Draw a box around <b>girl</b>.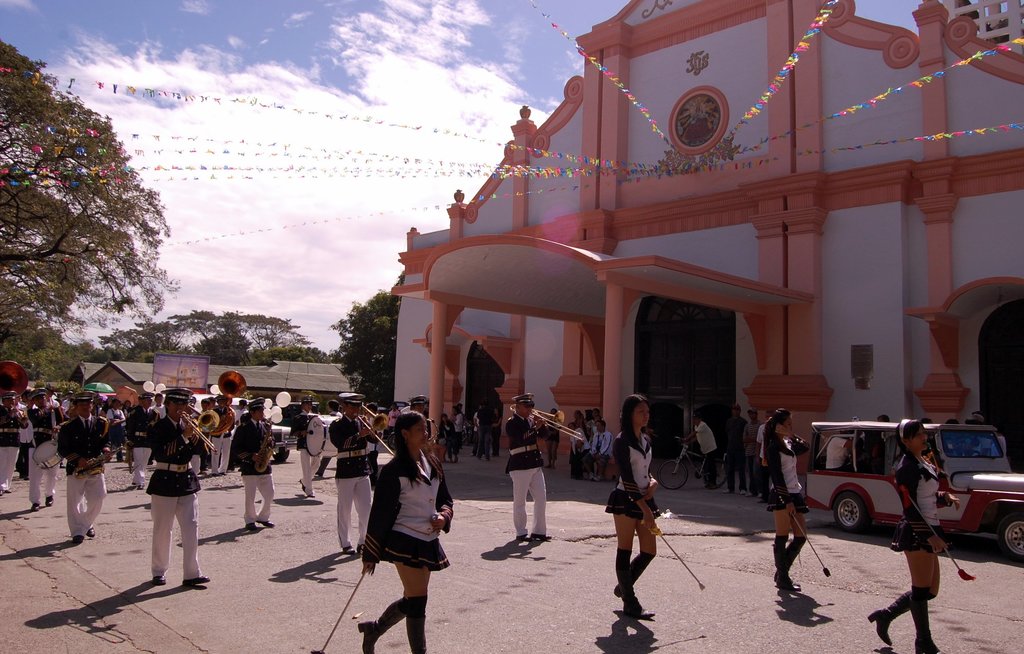
bbox(360, 413, 454, 653).
